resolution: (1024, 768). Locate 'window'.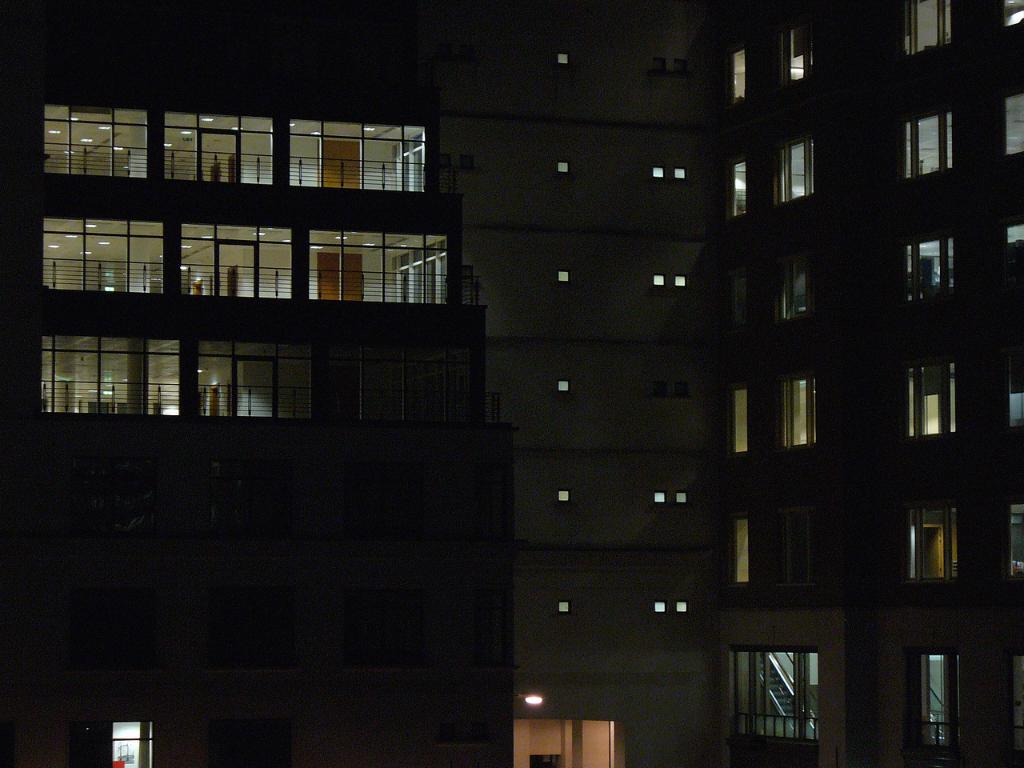
locate(654, 58, 666, 74).
